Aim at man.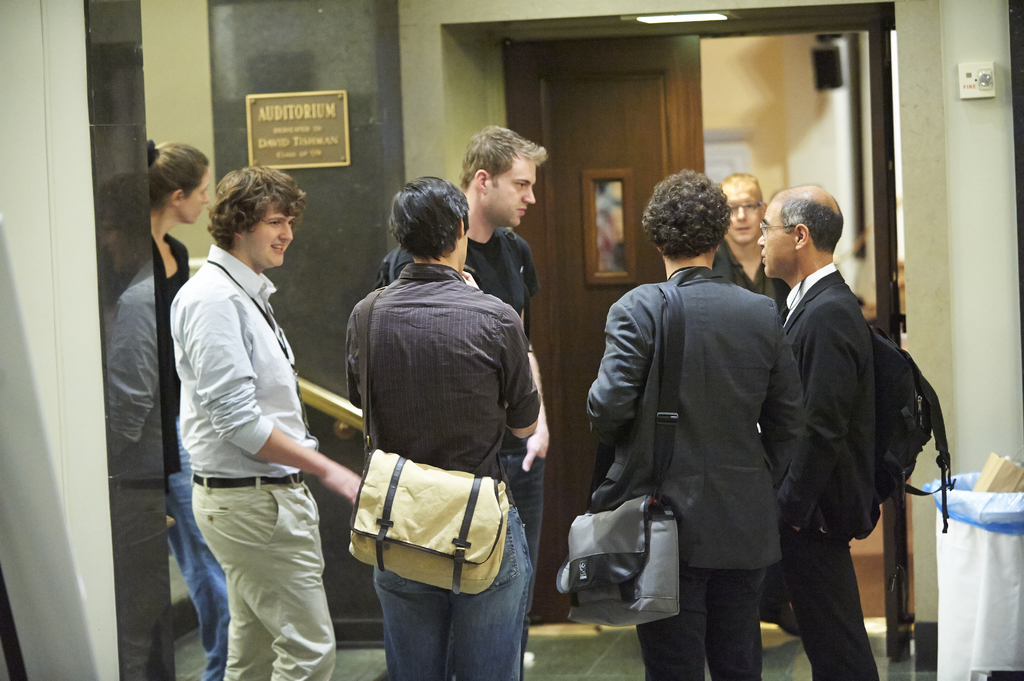
Aimed at 164,164,362,680.
